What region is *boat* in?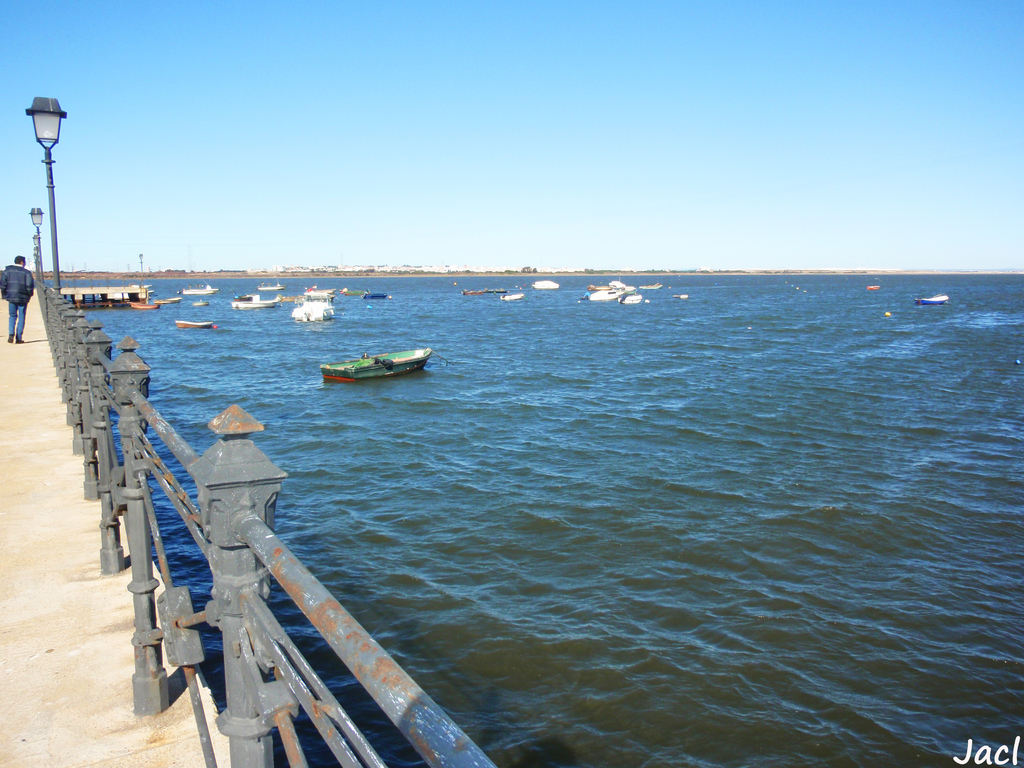
(left=532, top=280, right=559, bottom=288).
